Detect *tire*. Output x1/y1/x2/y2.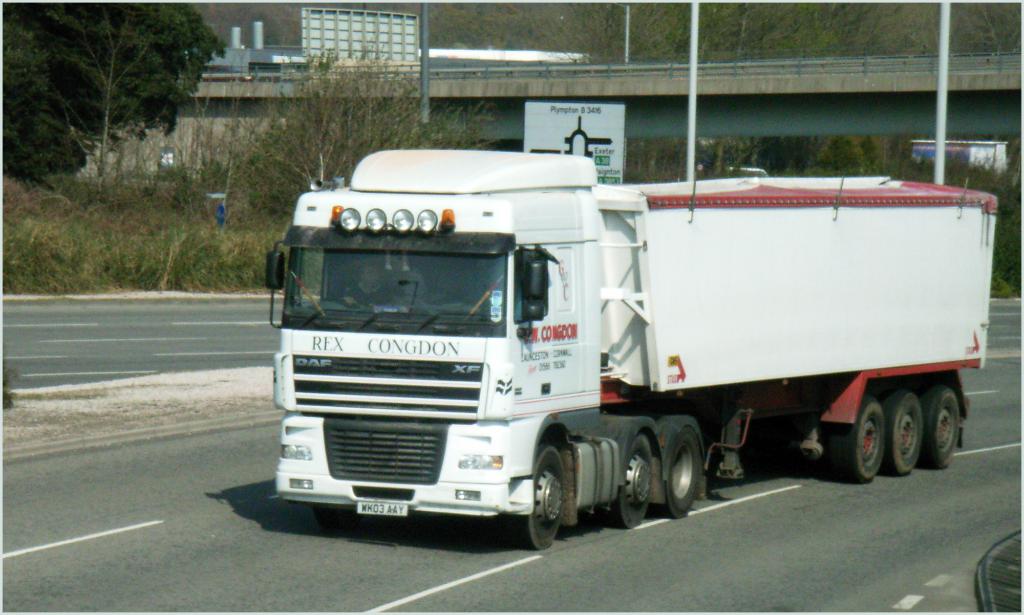
824/398/887/482.
